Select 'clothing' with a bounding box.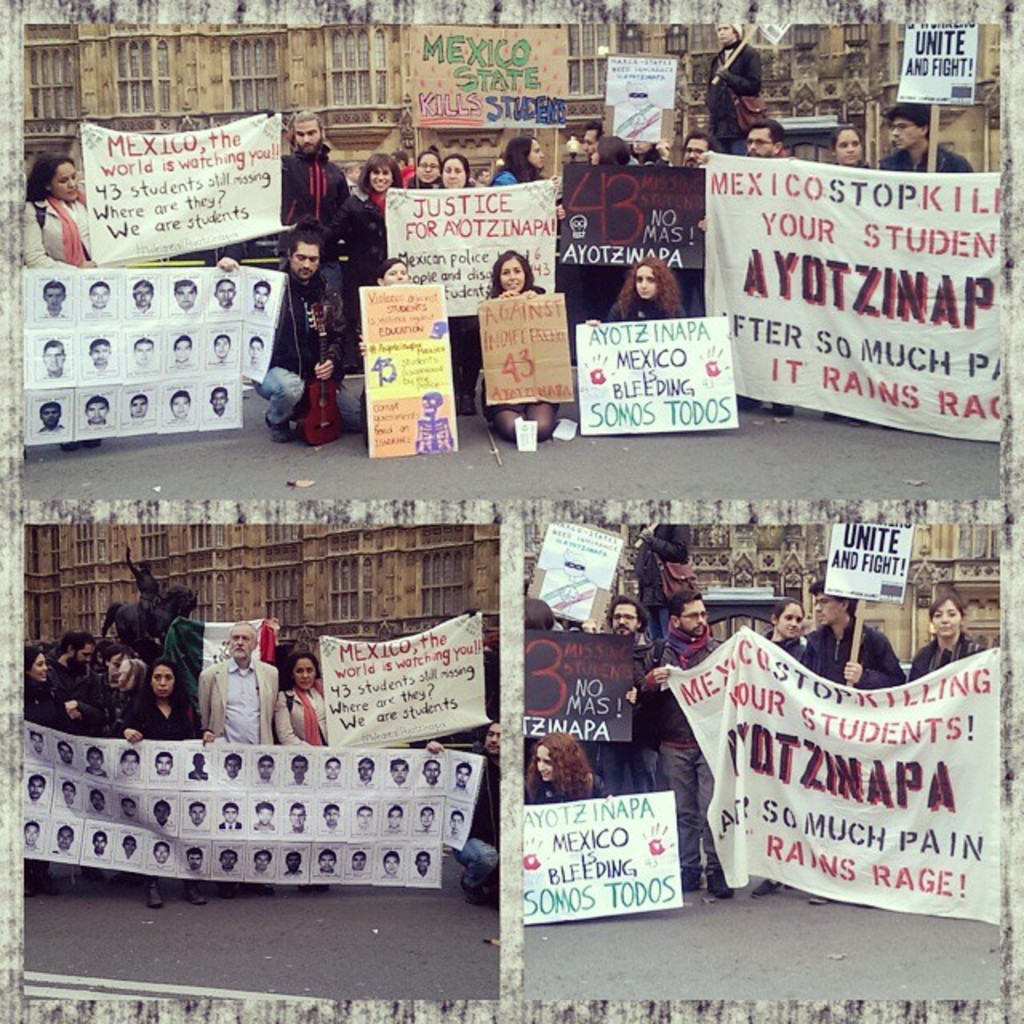
(701, 38, 766, 149).
